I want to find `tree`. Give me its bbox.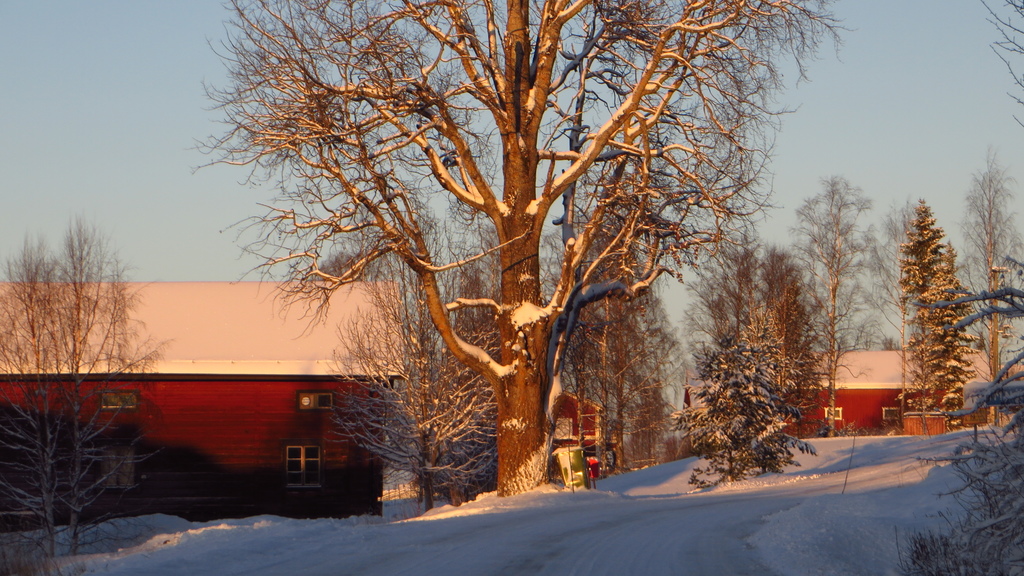
<box>329,195,534,511</box>.
